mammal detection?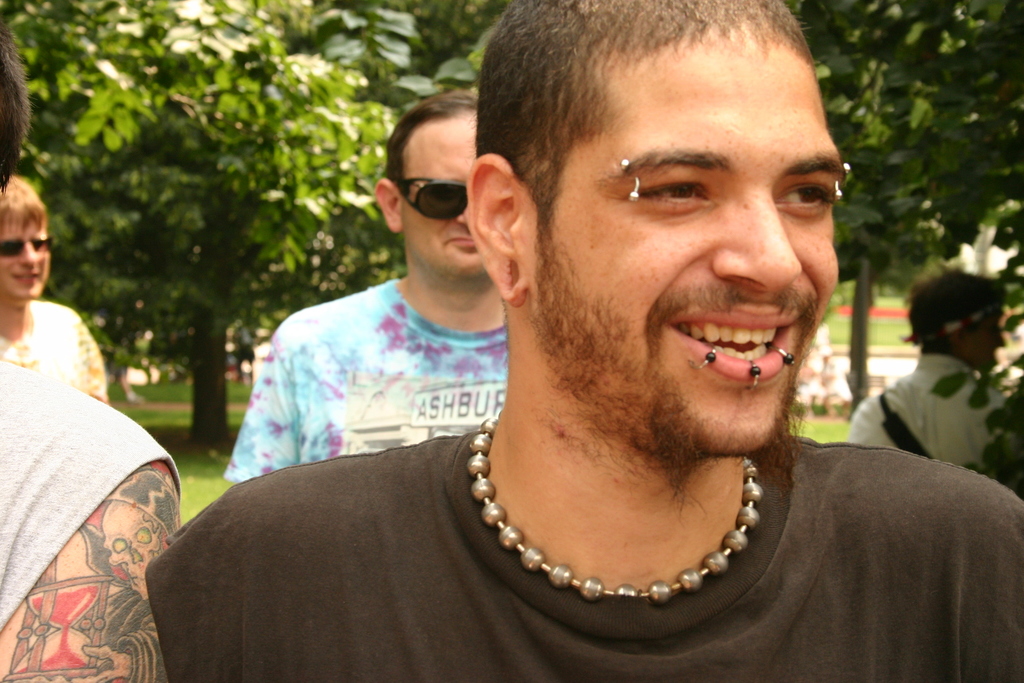
bbox=[0, 173, 107, 404]
